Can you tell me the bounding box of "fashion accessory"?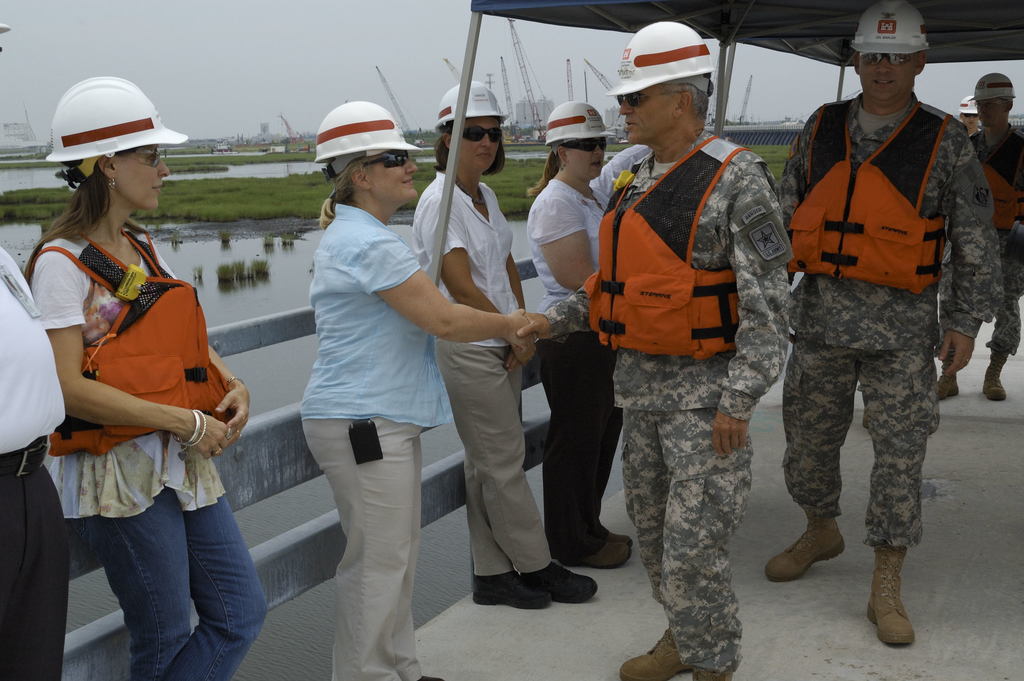
x1=361 y1=151 x2=415 y2=177.
